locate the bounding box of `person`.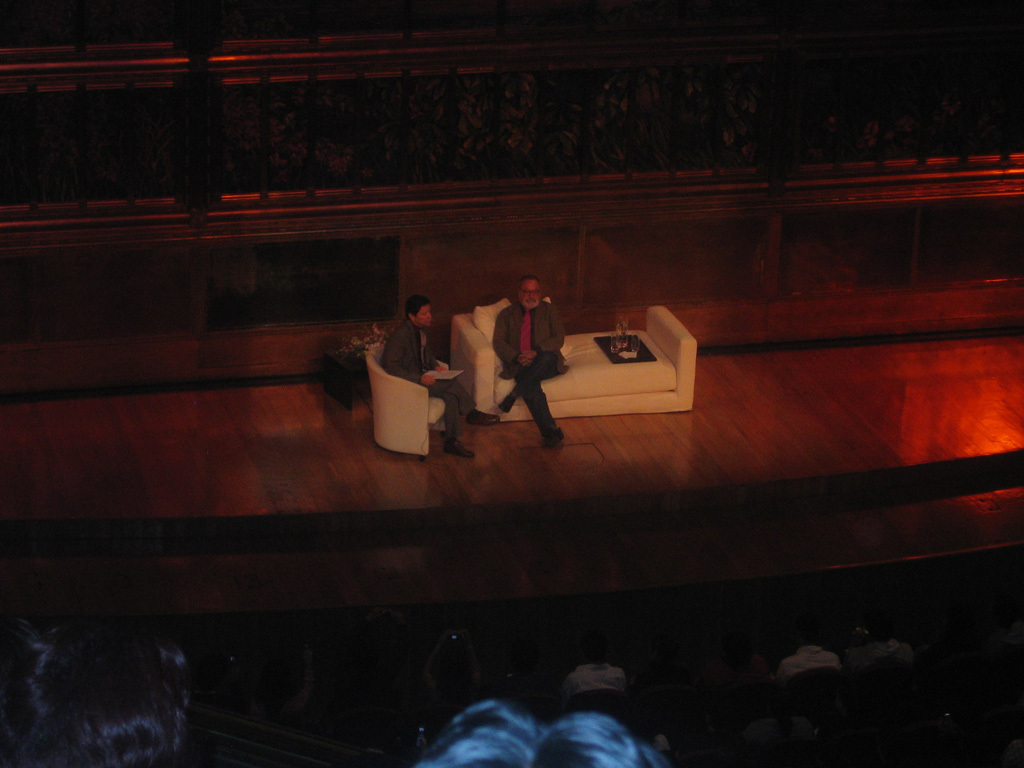
Bounding box: crop(410, 696, 667, 767).
